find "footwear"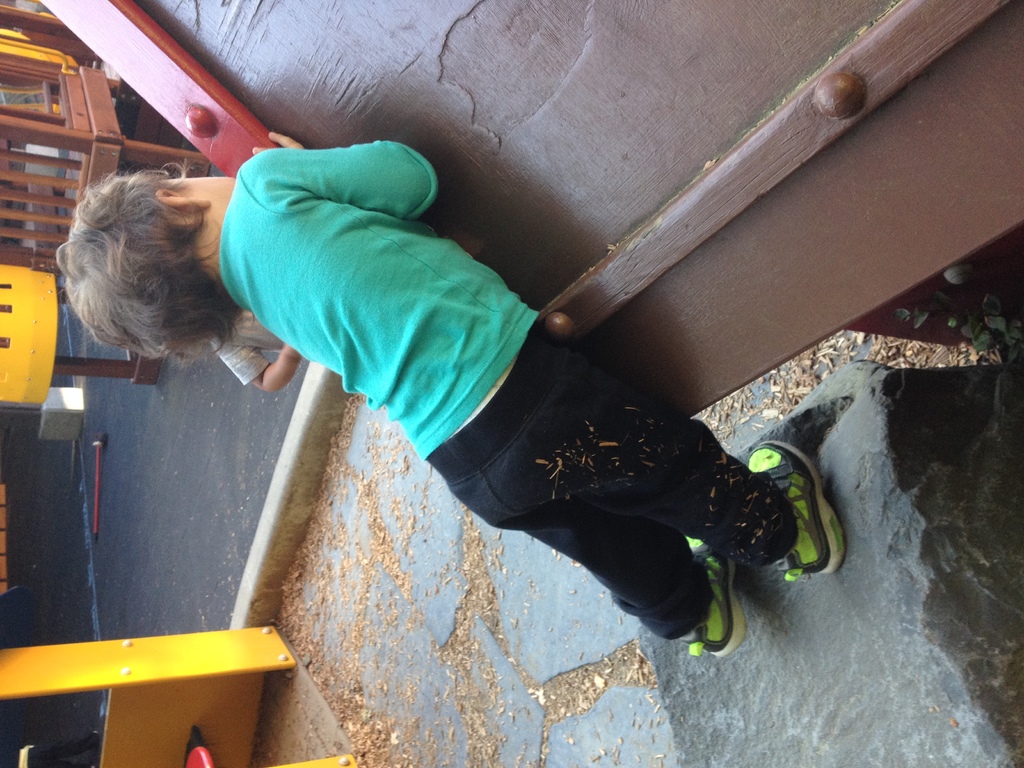
box(747, 438, 845, 578)
